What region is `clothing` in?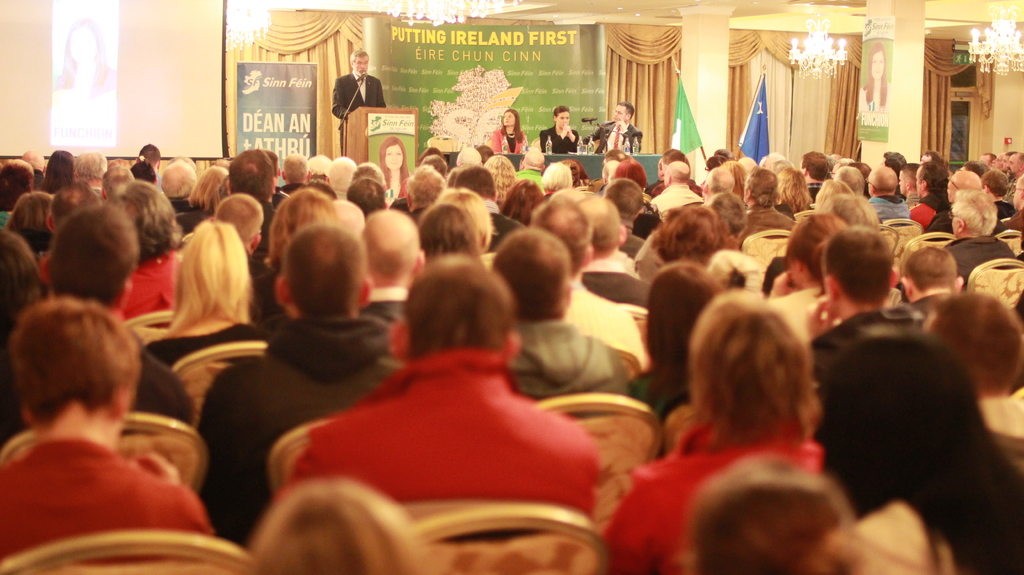
bbox=(484, 210, 519, 252).
